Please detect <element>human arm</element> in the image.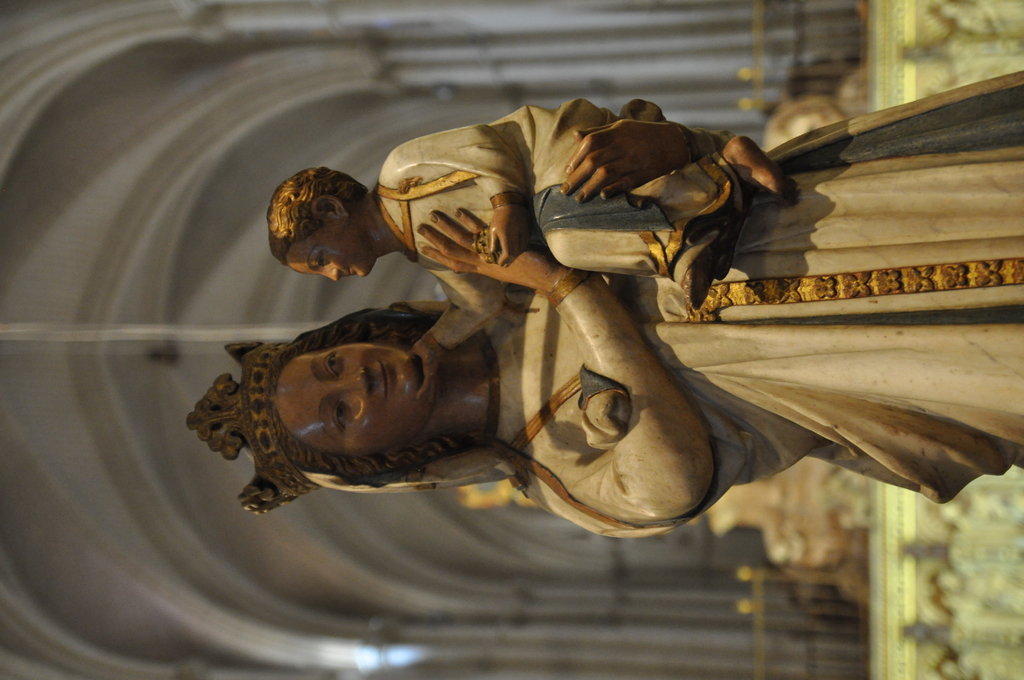
561:124:736:199.
